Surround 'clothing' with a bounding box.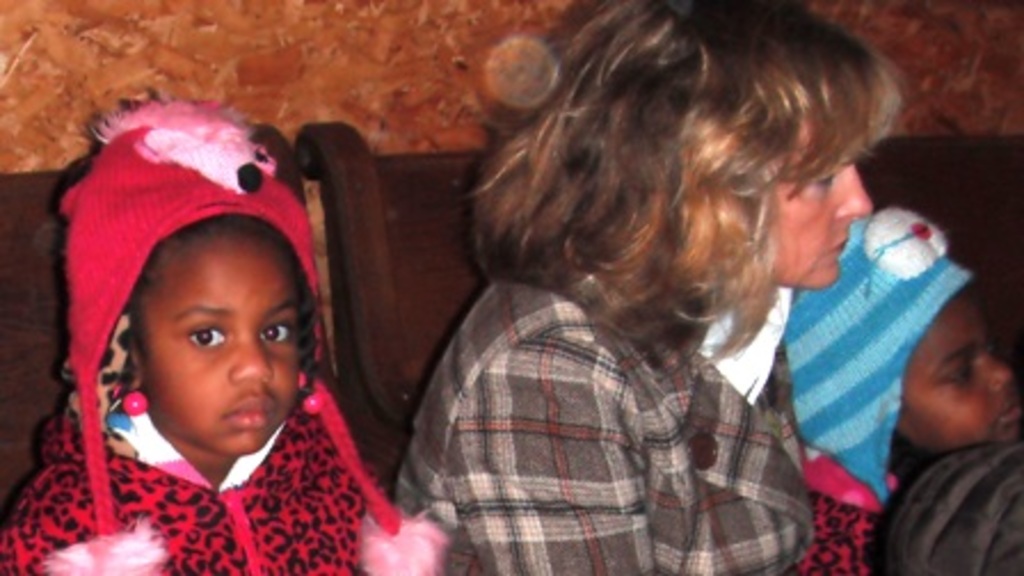
bbox(805, 441, 907, 574).
